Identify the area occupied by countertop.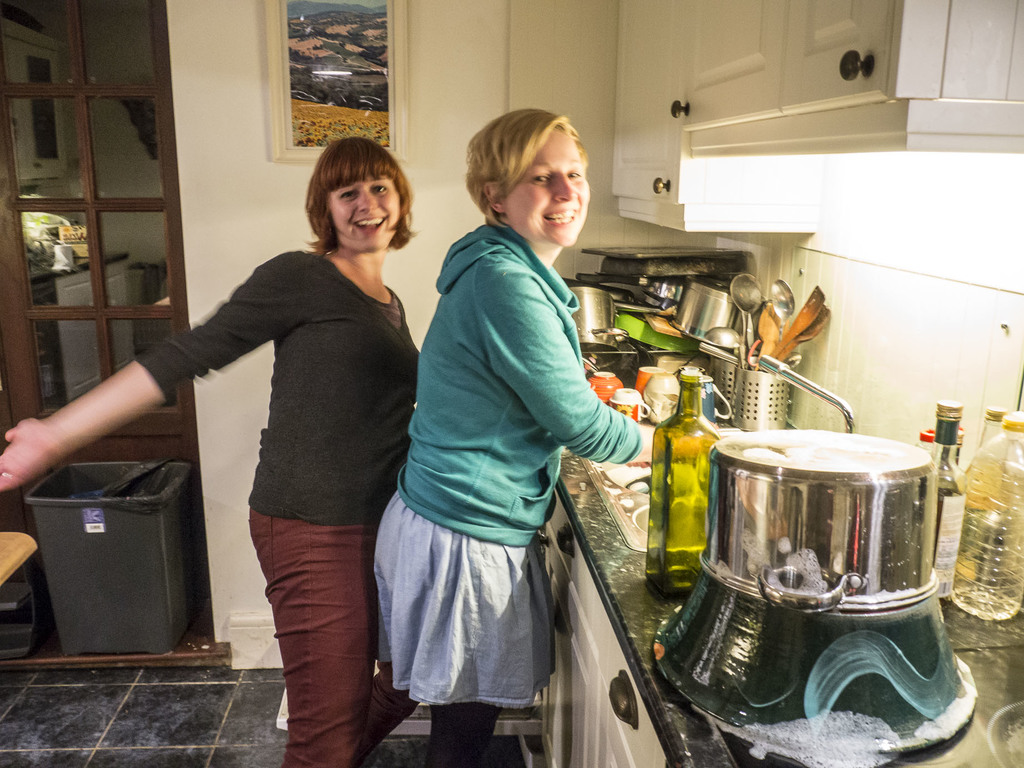
Area: 528:442:1023:764.
